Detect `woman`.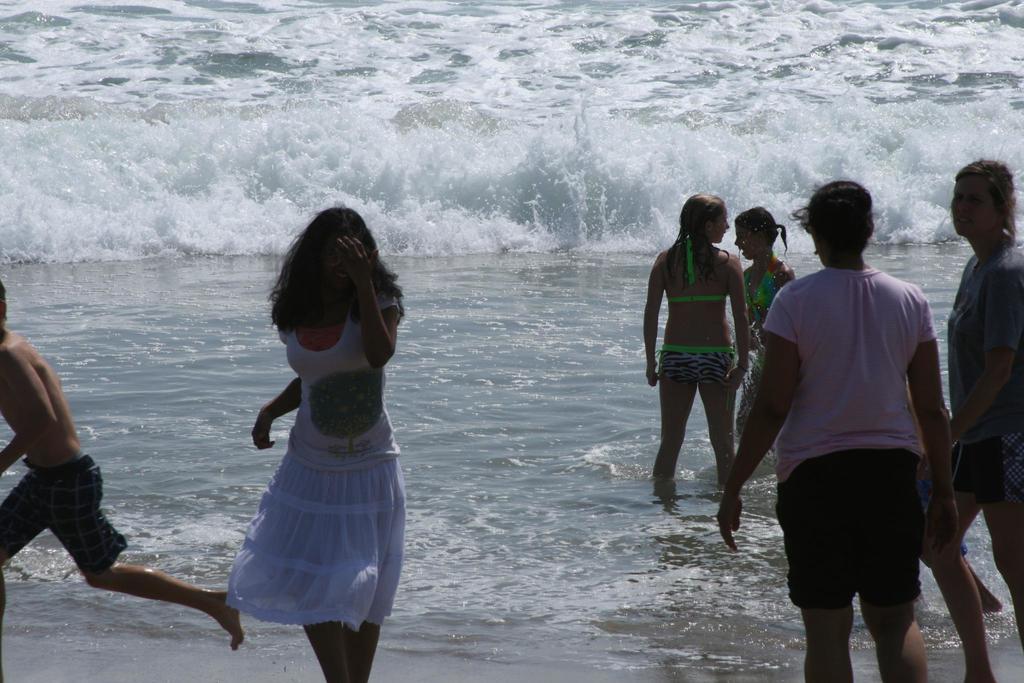
Detected at (732,203,797,446).
